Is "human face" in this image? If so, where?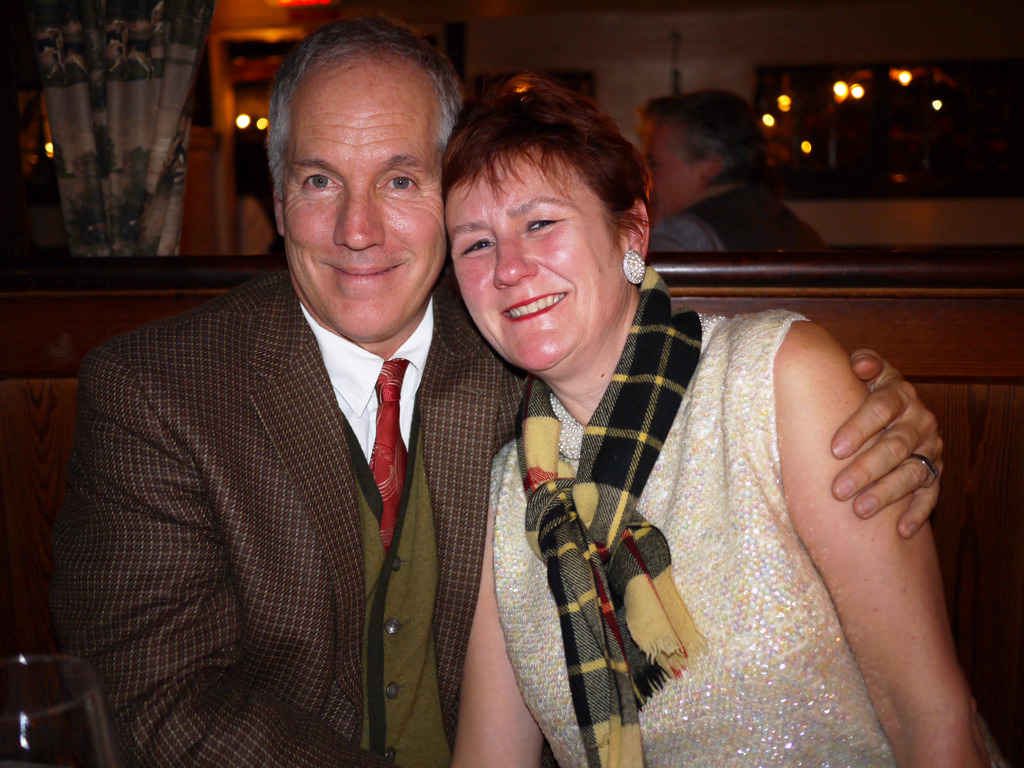
Yes, at [left=653, top=132, right=696, bottom=221].
